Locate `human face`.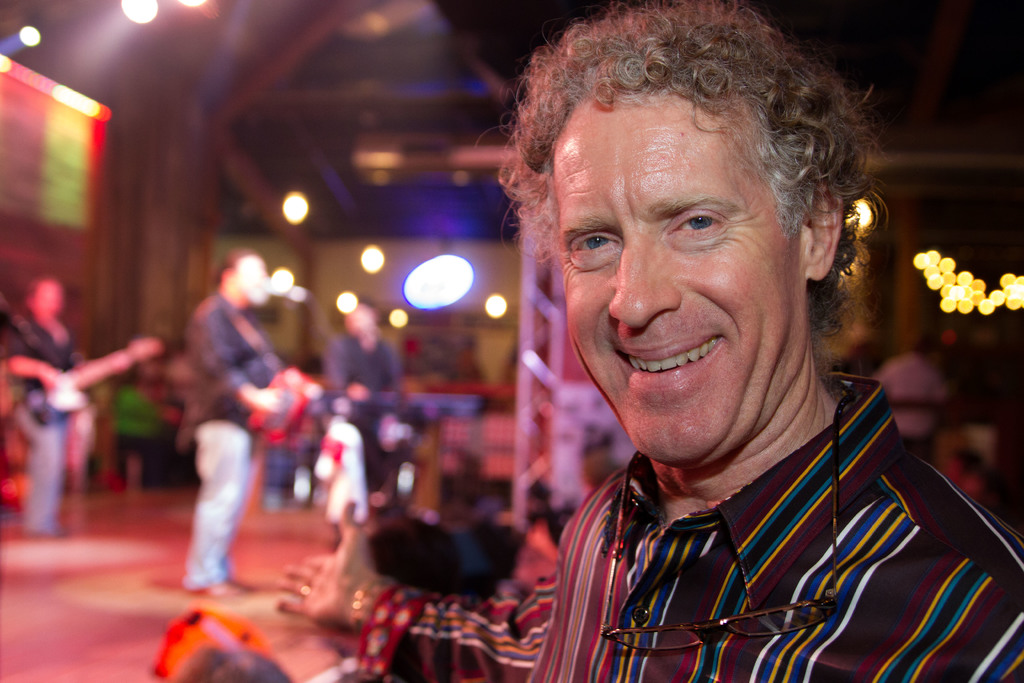
Bounding box: detection(550, 89, 804, 468).
